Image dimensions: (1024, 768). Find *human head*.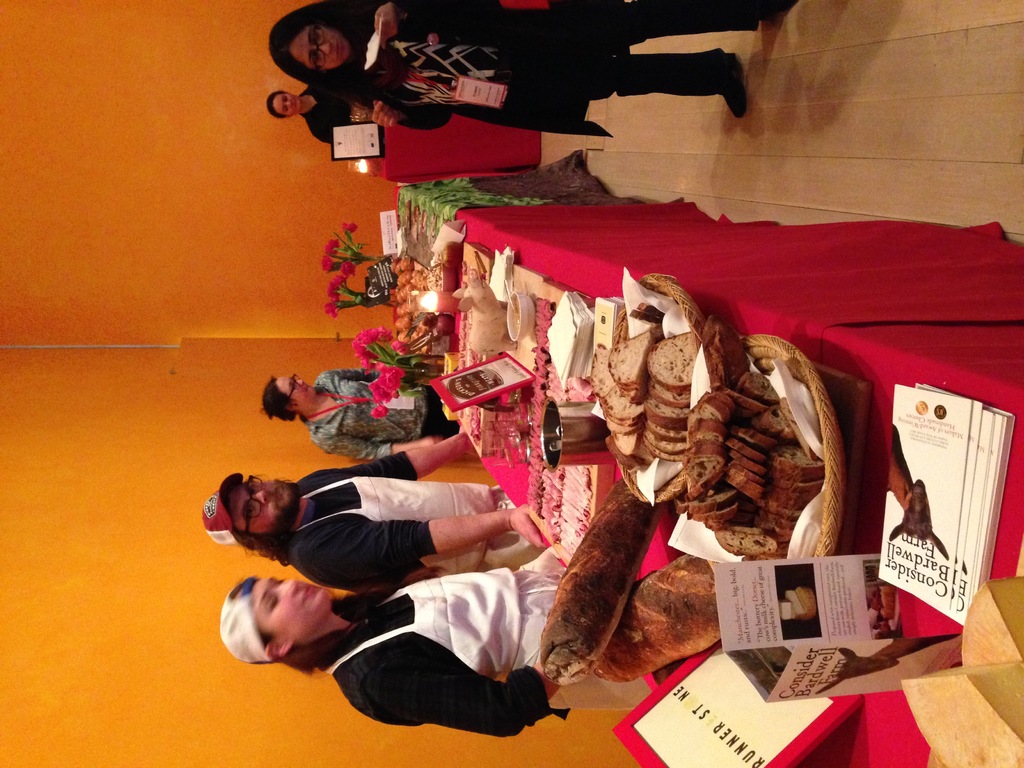
Rect(198, 472, 301, 566).
